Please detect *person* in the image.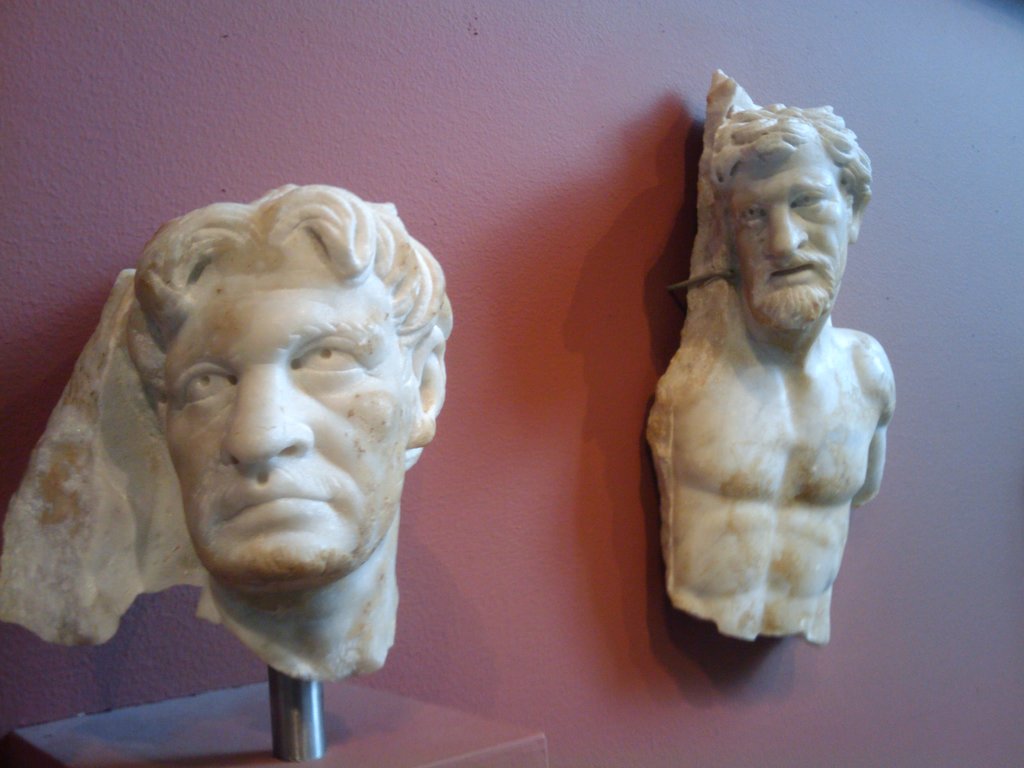
[x1=122, y1=180, x2=451, y2=681].
